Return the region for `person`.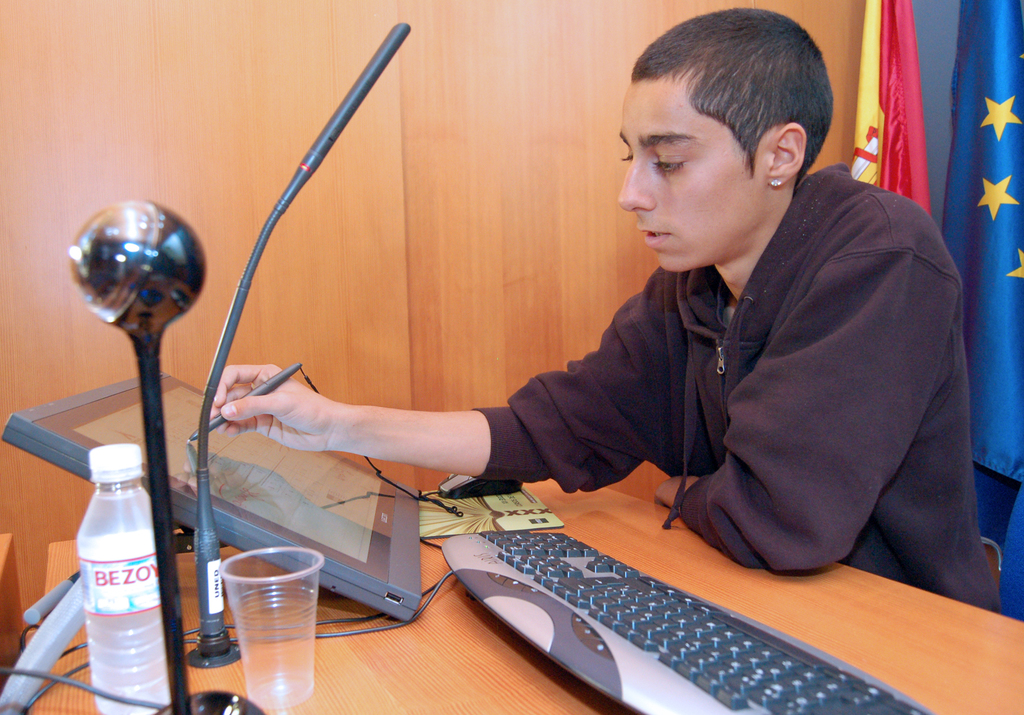
200:3:1014:623.
